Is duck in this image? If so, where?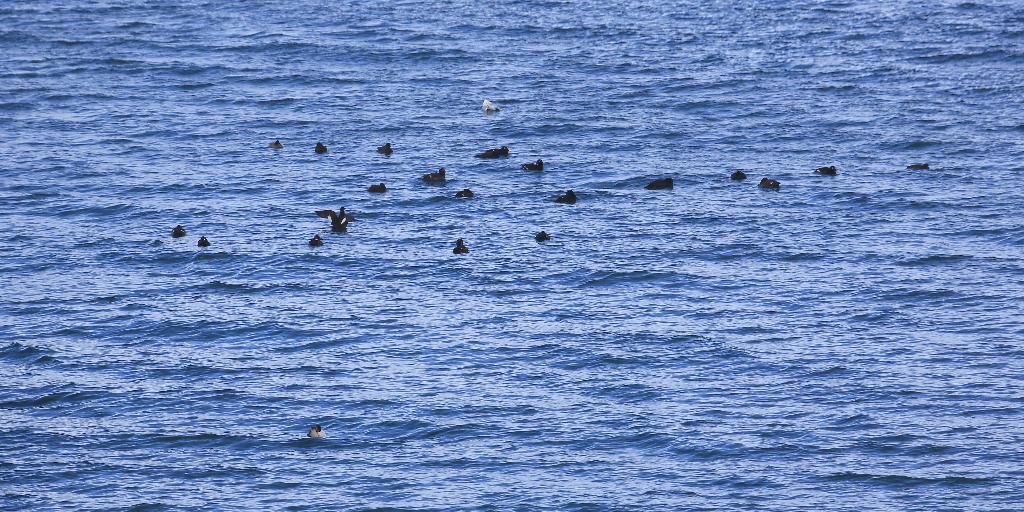
Yes, at (195,233,211,245).
